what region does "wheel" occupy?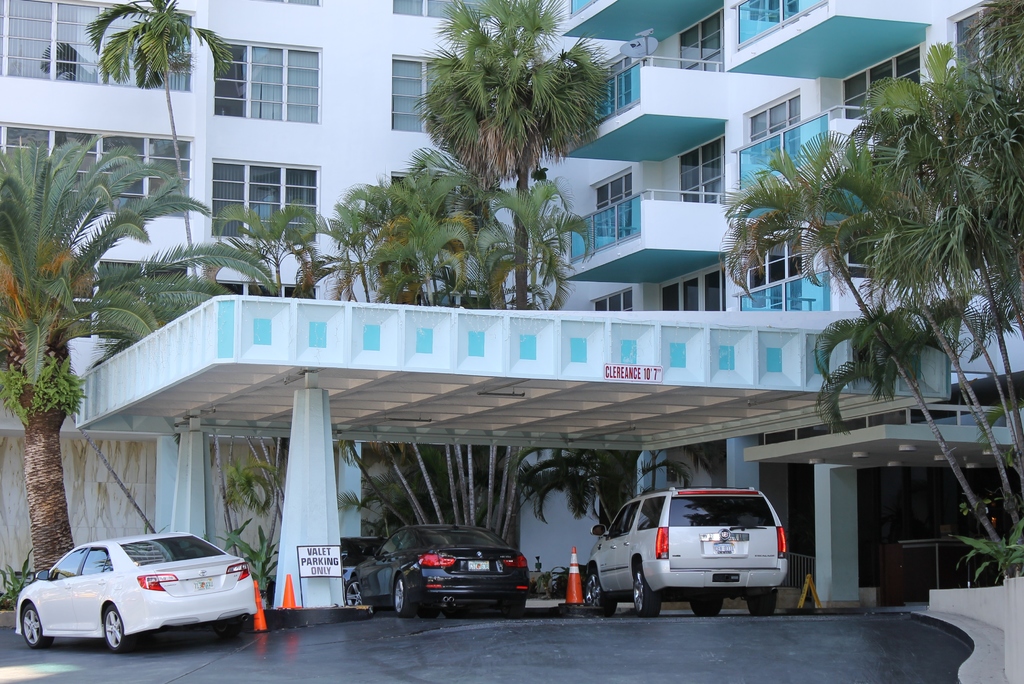
(x1=745, y1=595, x2=776, y2=619).
